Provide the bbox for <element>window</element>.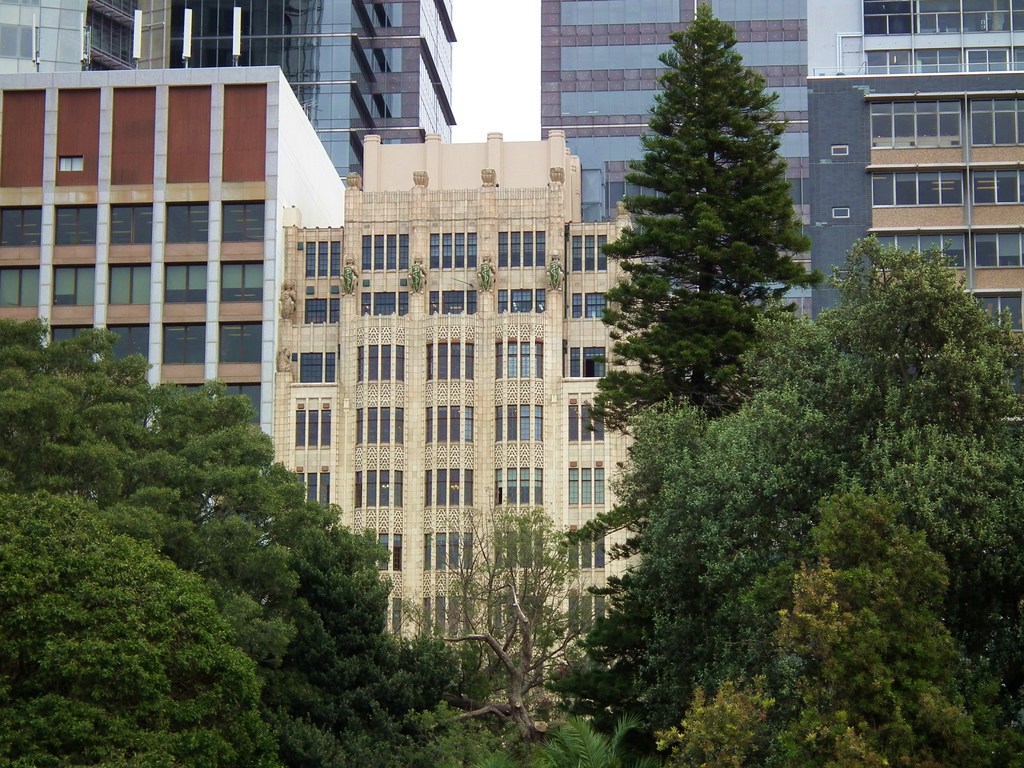
<region>508, 284, 541, 328</region>.
